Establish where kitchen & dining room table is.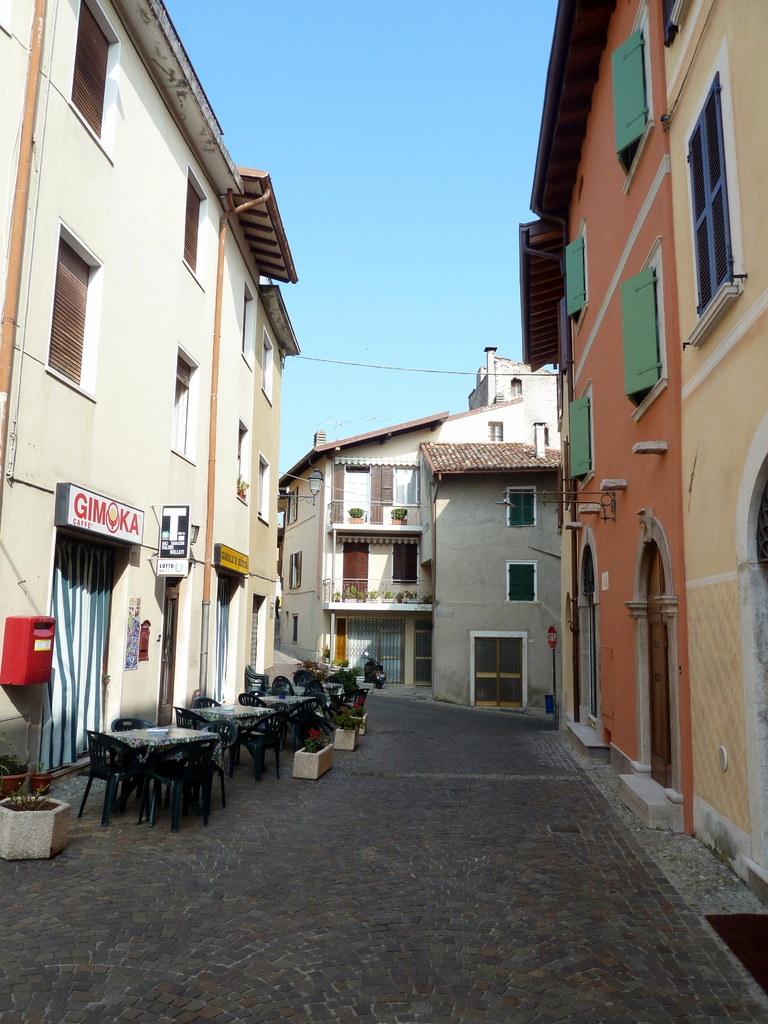
Established at box(80, 719, 239, 826).
